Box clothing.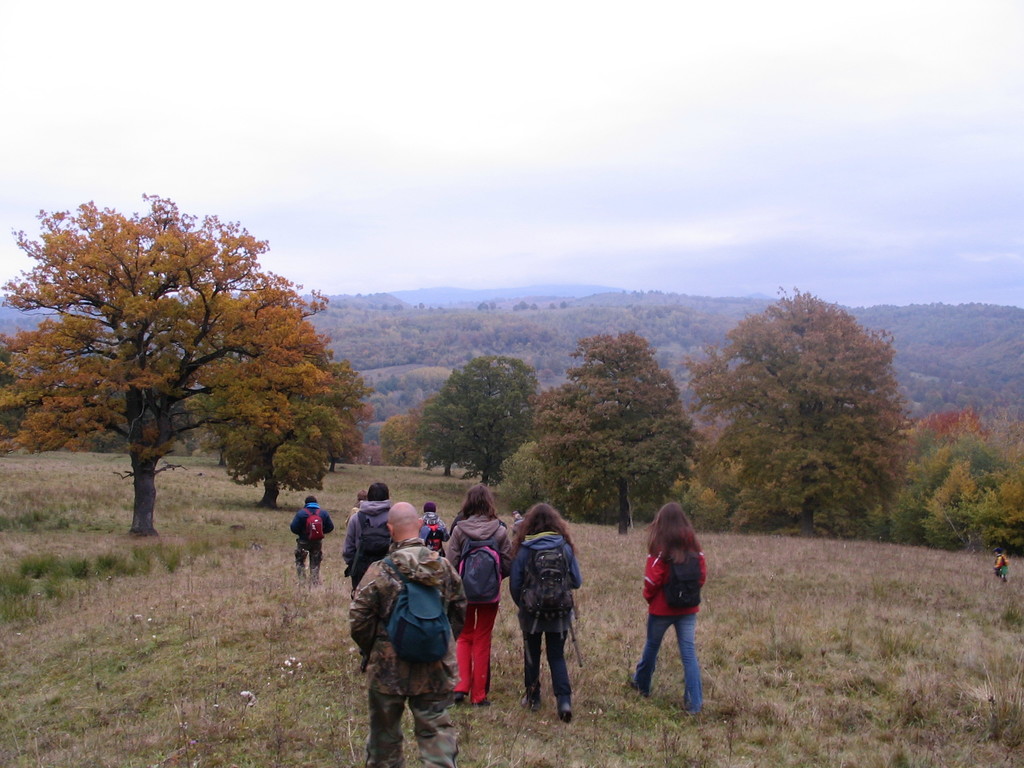
l=339, t=499, r=388, b=600.
